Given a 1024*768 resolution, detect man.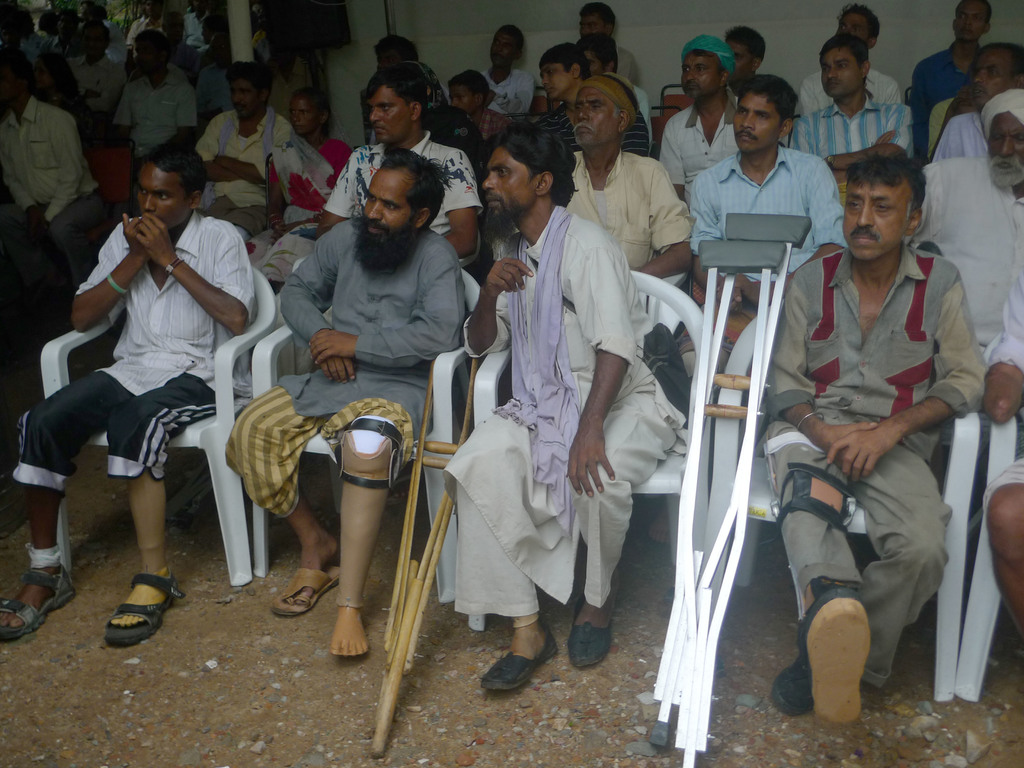
<box>689,72,852,389</box>.
